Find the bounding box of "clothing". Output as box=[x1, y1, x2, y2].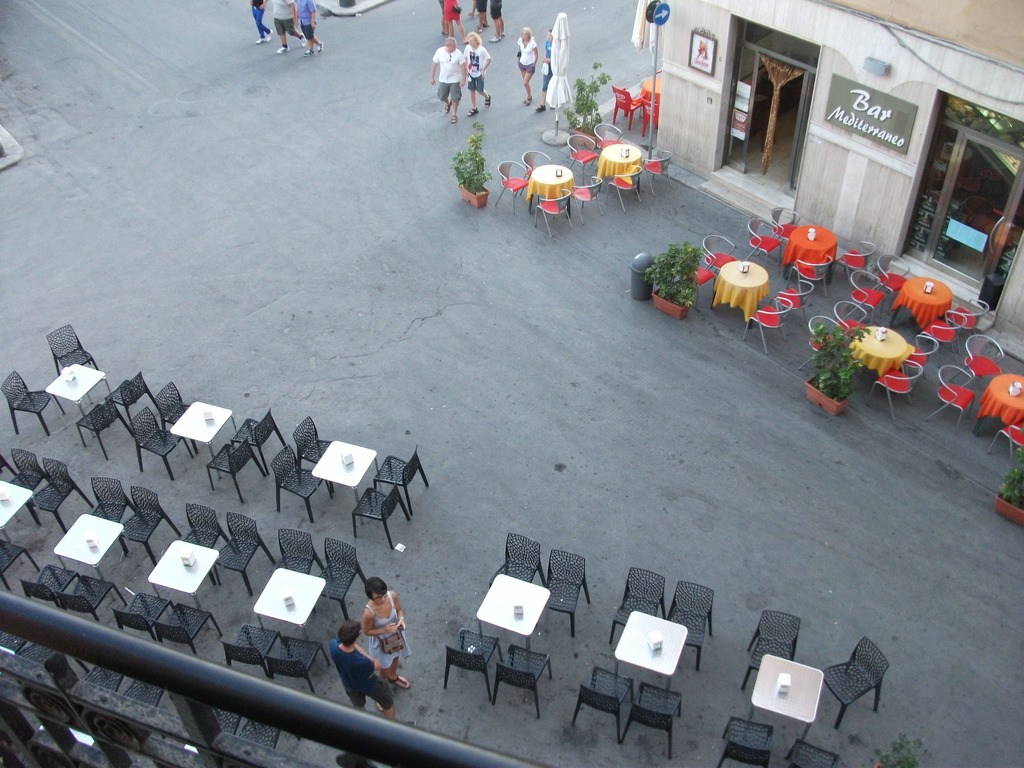
box=[468, 45, 492, 97].
